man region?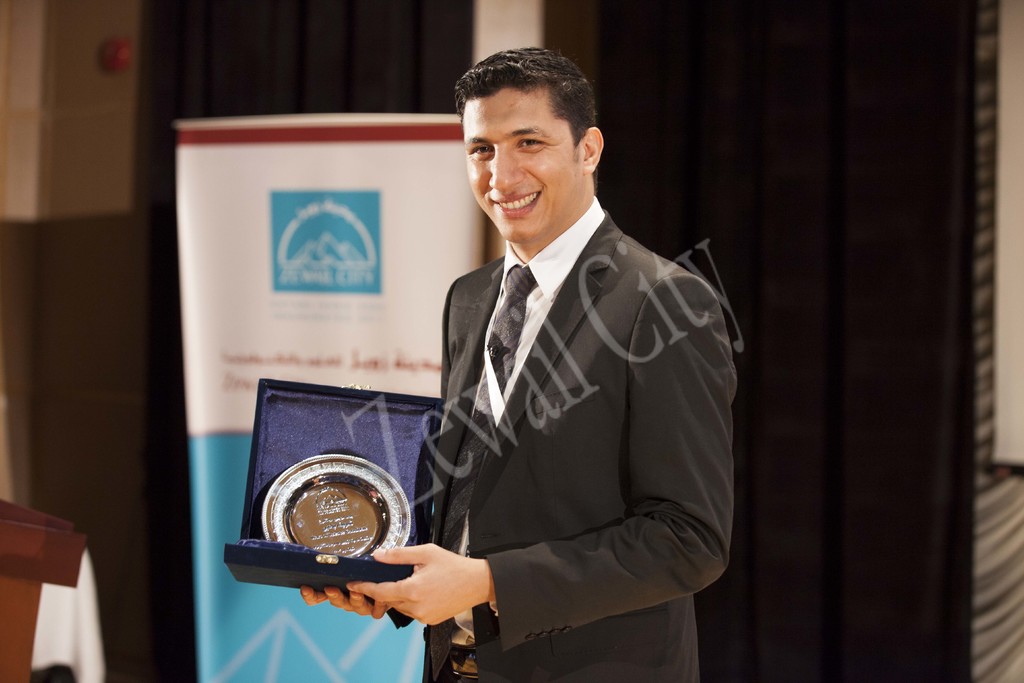
bbox=[300, 75, 737, 662]
